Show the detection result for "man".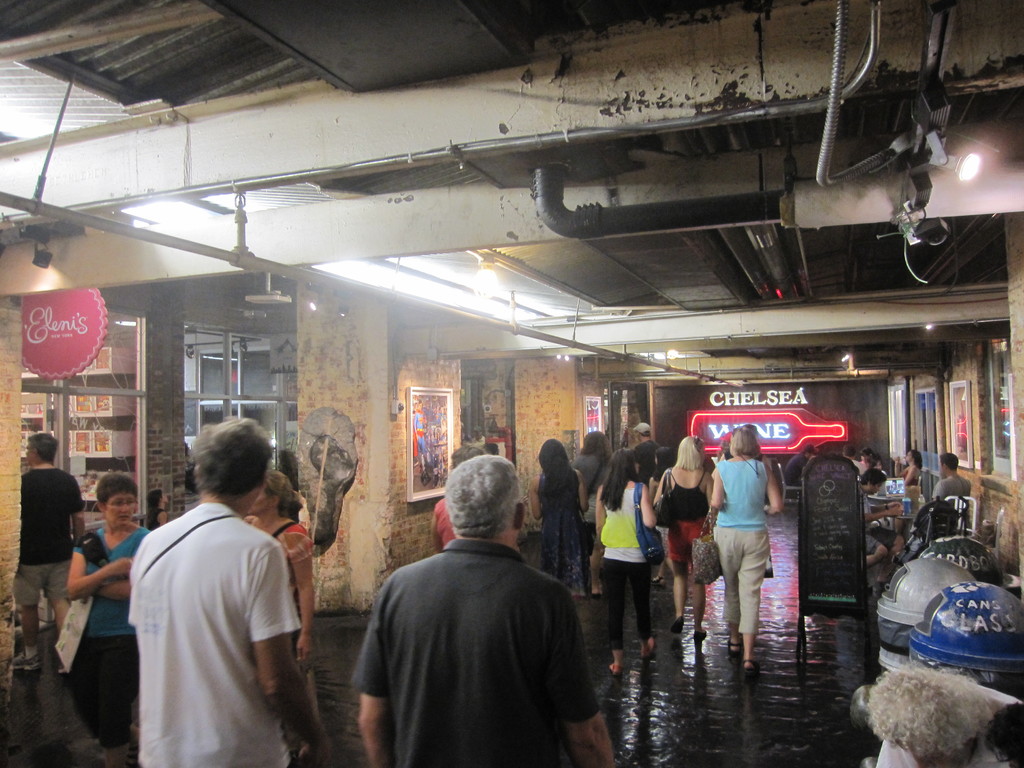
930,452,975,522.
